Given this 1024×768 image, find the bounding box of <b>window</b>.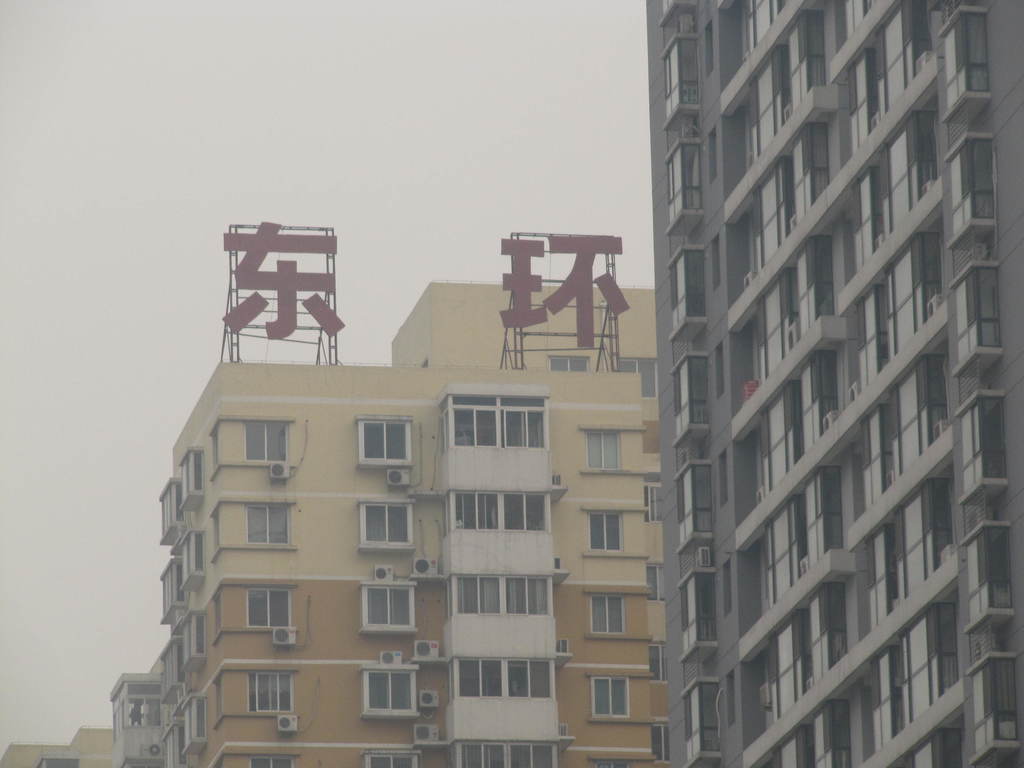
944,132,991,250.
